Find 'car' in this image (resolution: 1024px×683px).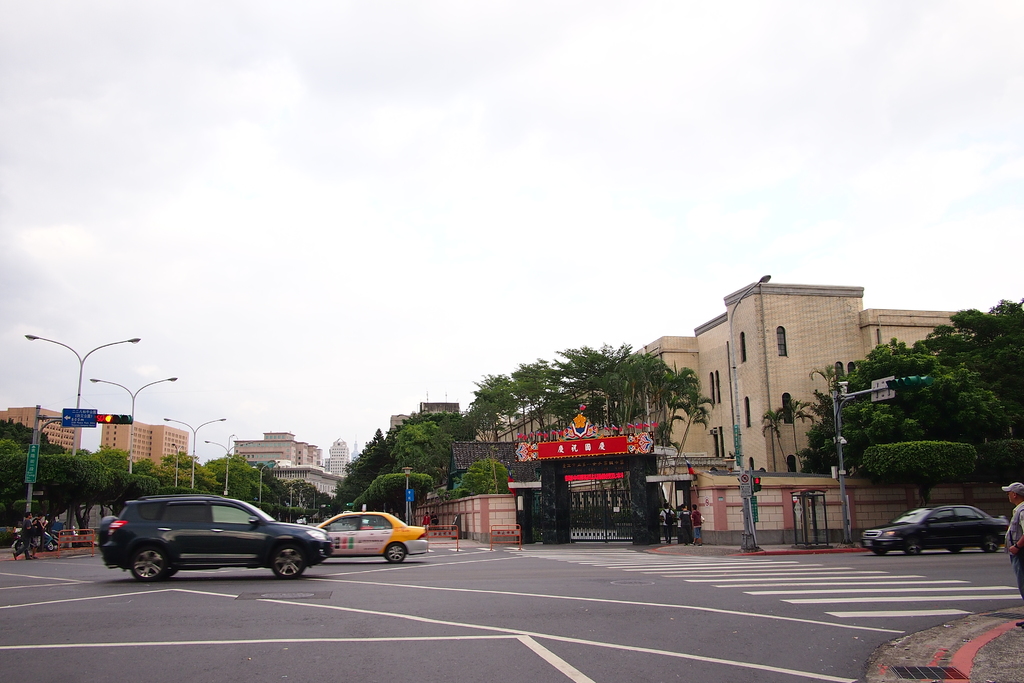
x1=309, y1=502, x2=429, y2=568.
